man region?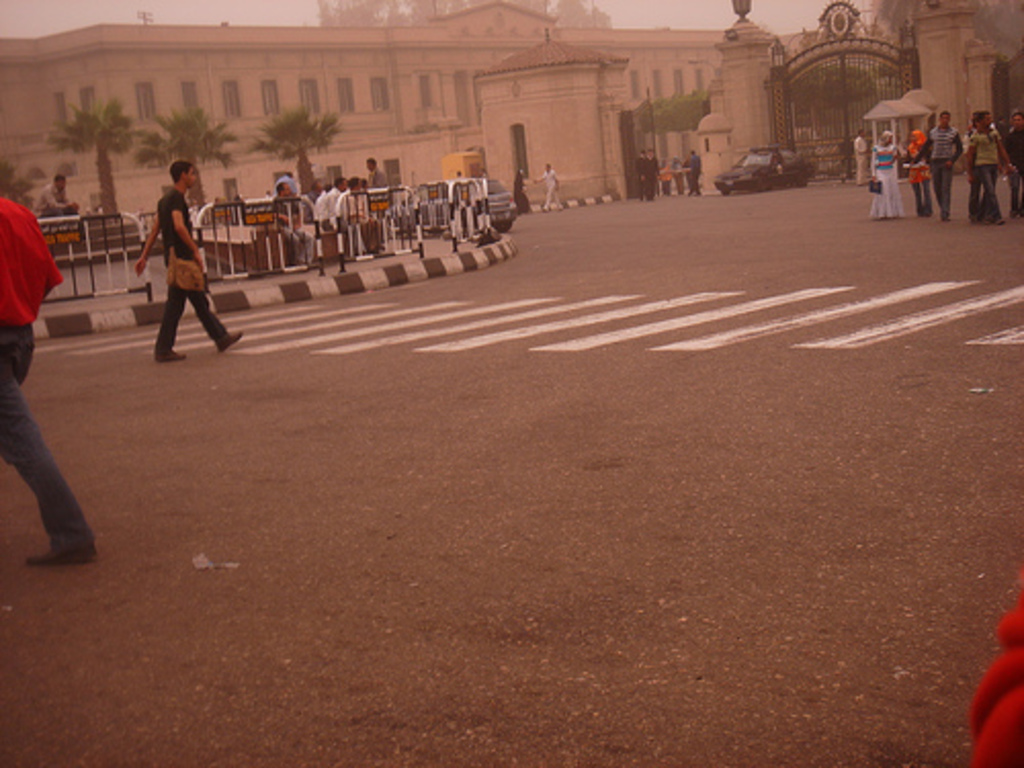
box=[0, 197, 94, 567]
